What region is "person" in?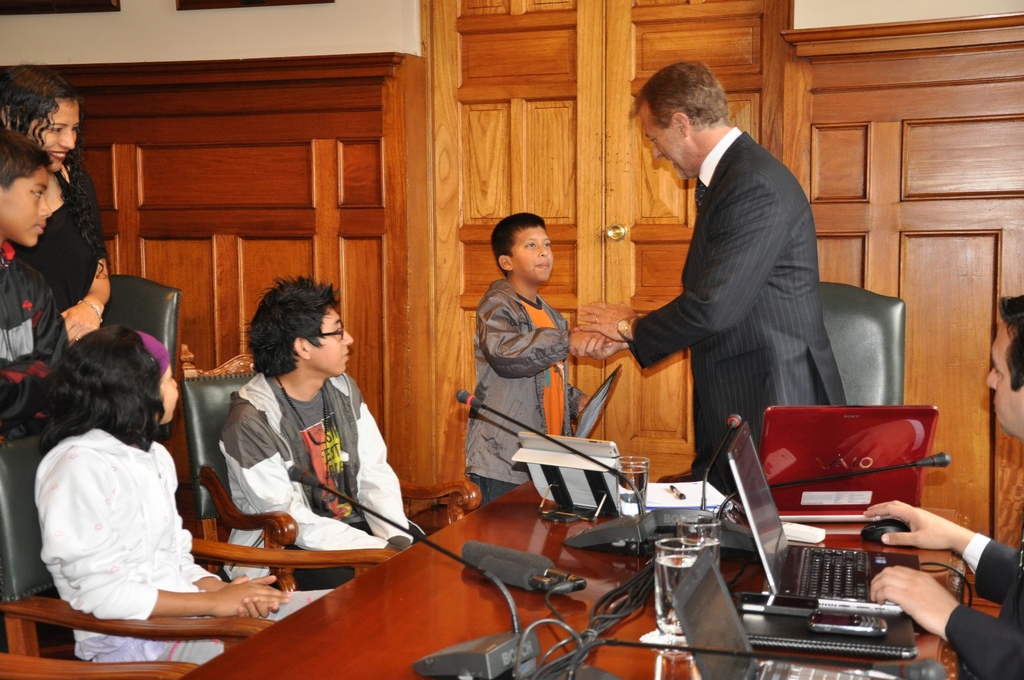
2:58:118:344.
